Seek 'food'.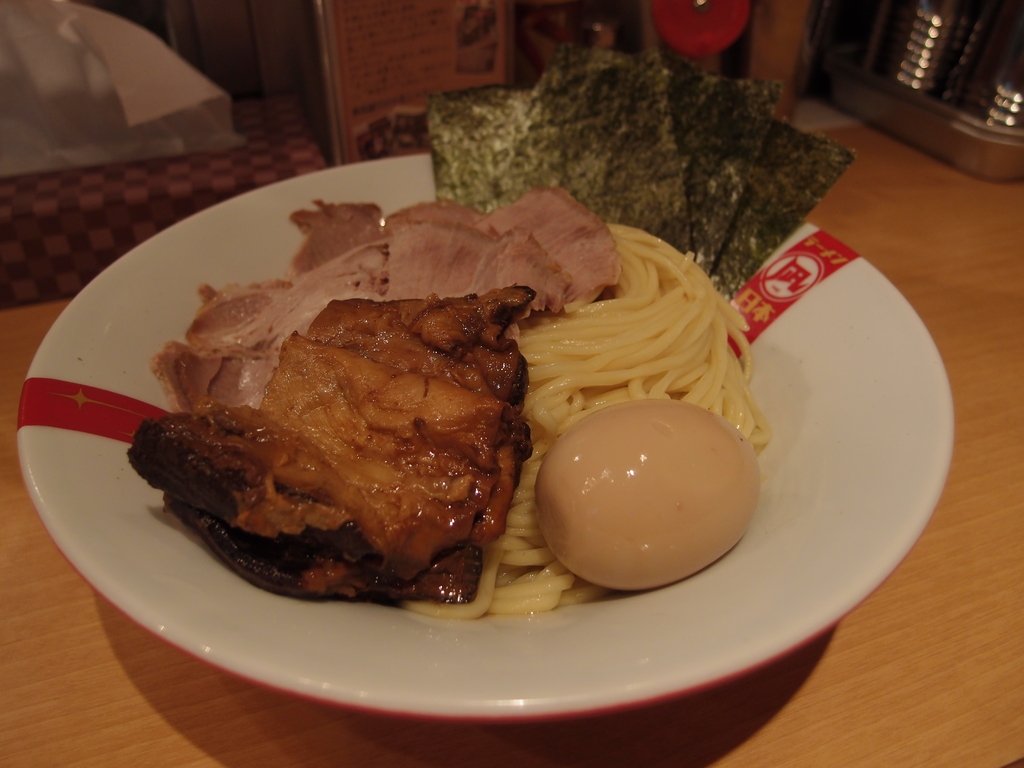
(559,42,776,278).
